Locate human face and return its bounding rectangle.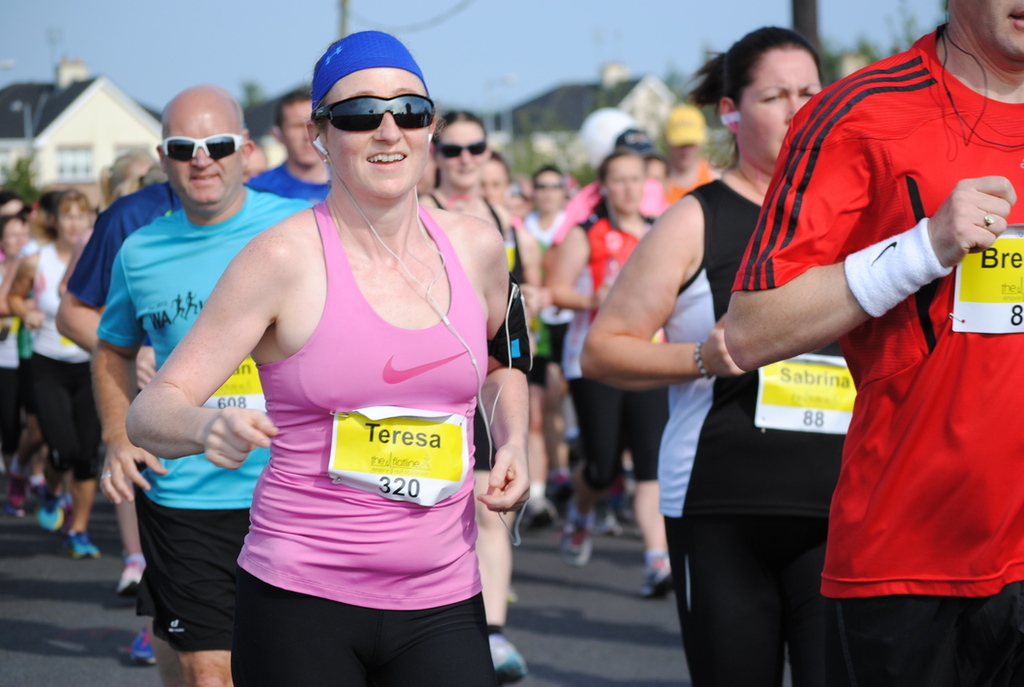
pyautogui.locateOnScreen(6, 221, 29, 257).
